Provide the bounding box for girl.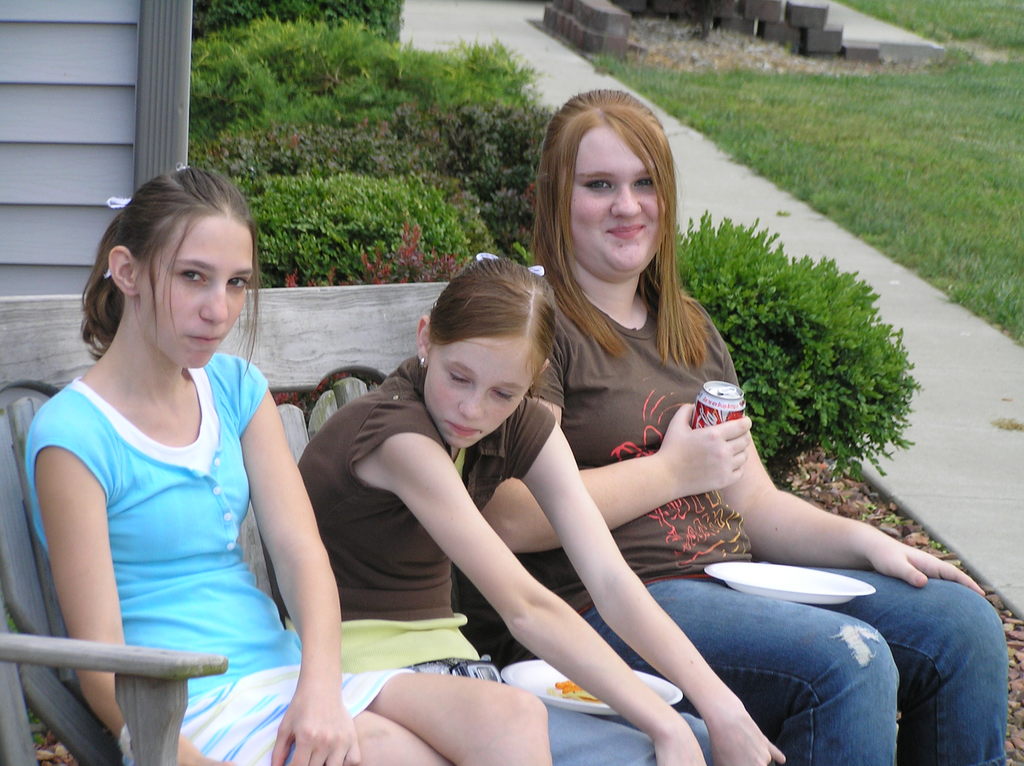
(left=300, top=259, right=729, bottom=765).
